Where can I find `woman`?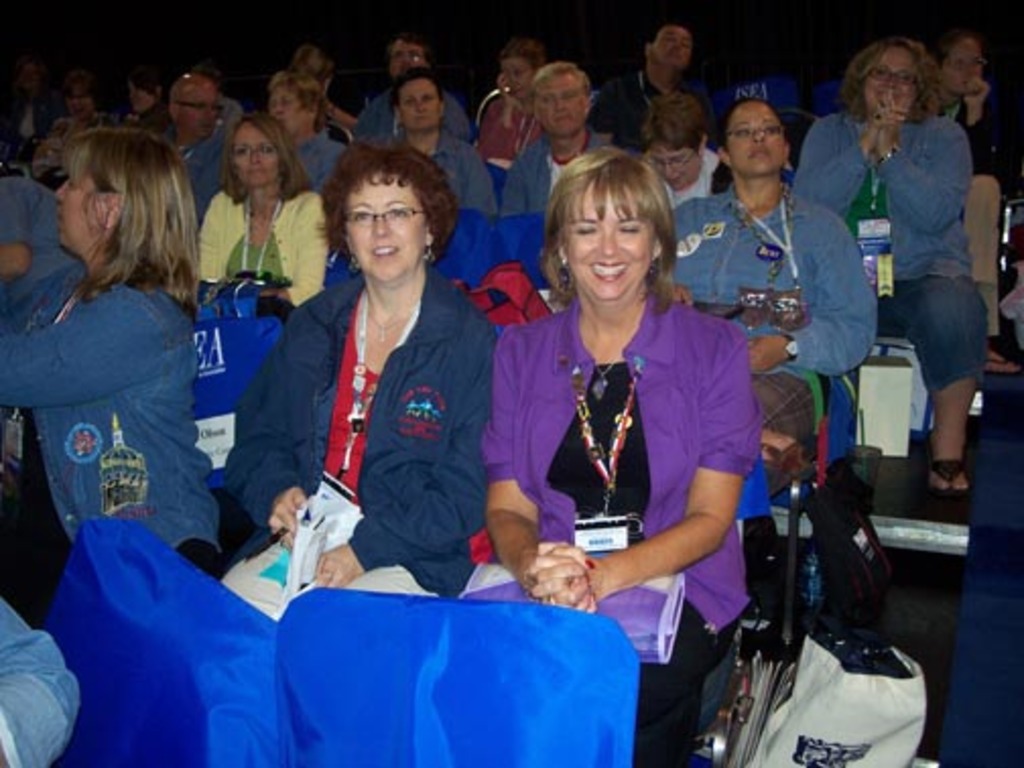
You can find it at {"x1": 929, "y1": 26, "x2": 1010, "y2": 347}.
